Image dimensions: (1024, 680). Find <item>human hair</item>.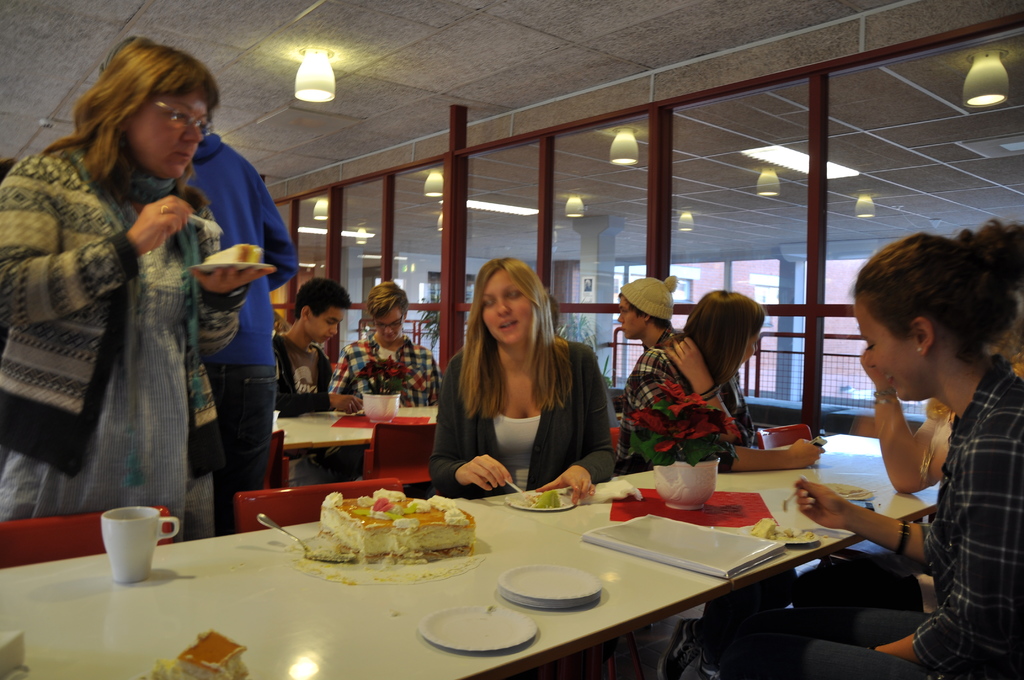
[850,219,1023,367].
